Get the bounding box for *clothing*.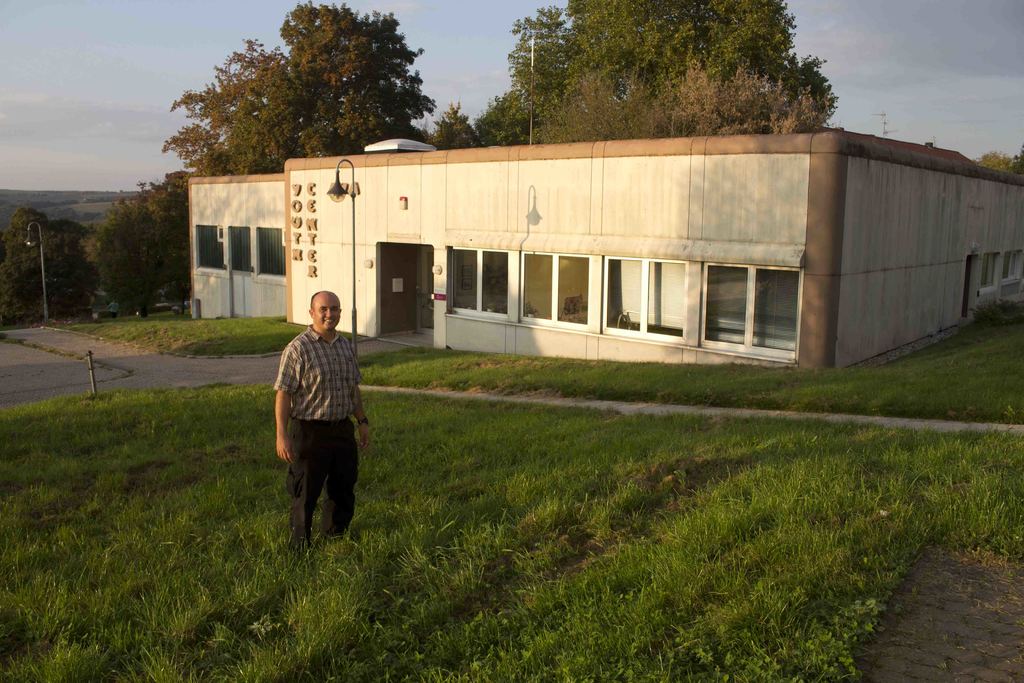
109/301/118/320.
